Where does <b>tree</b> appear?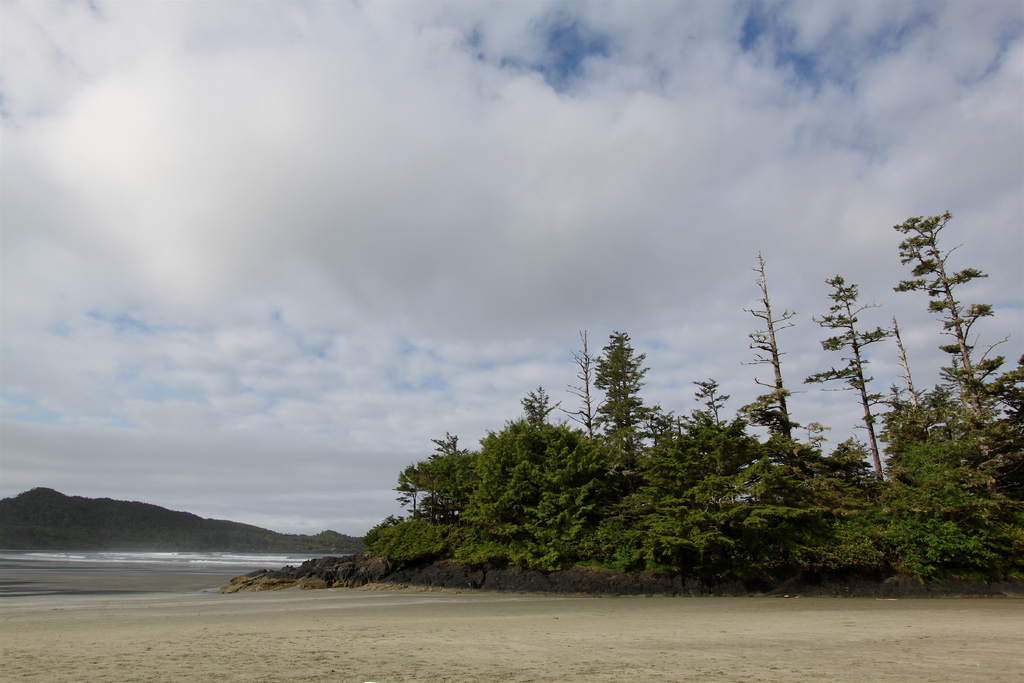
Appears at 710:236:879:609.
